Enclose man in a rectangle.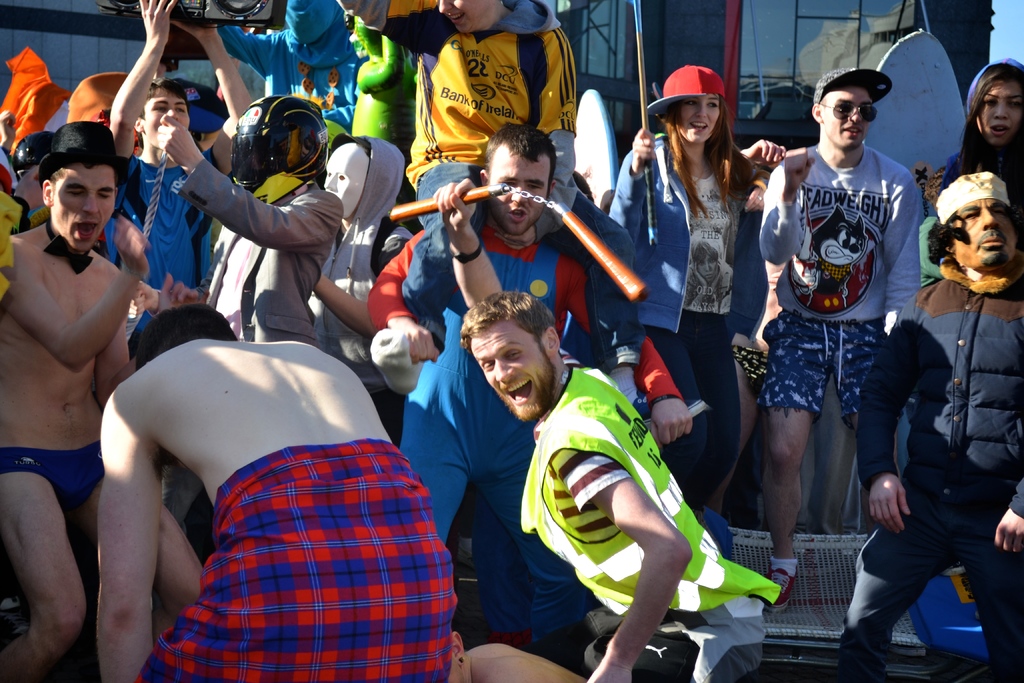
locate(92, 296, 459, 678).
